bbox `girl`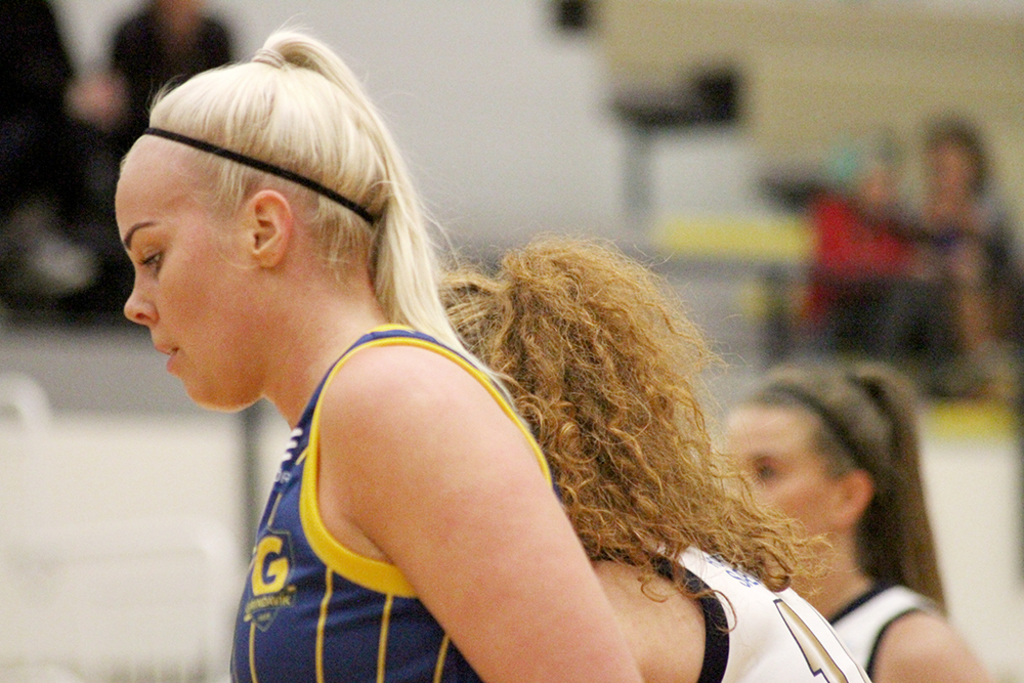
x1=717, y1=361, x2=1002, y2=681
